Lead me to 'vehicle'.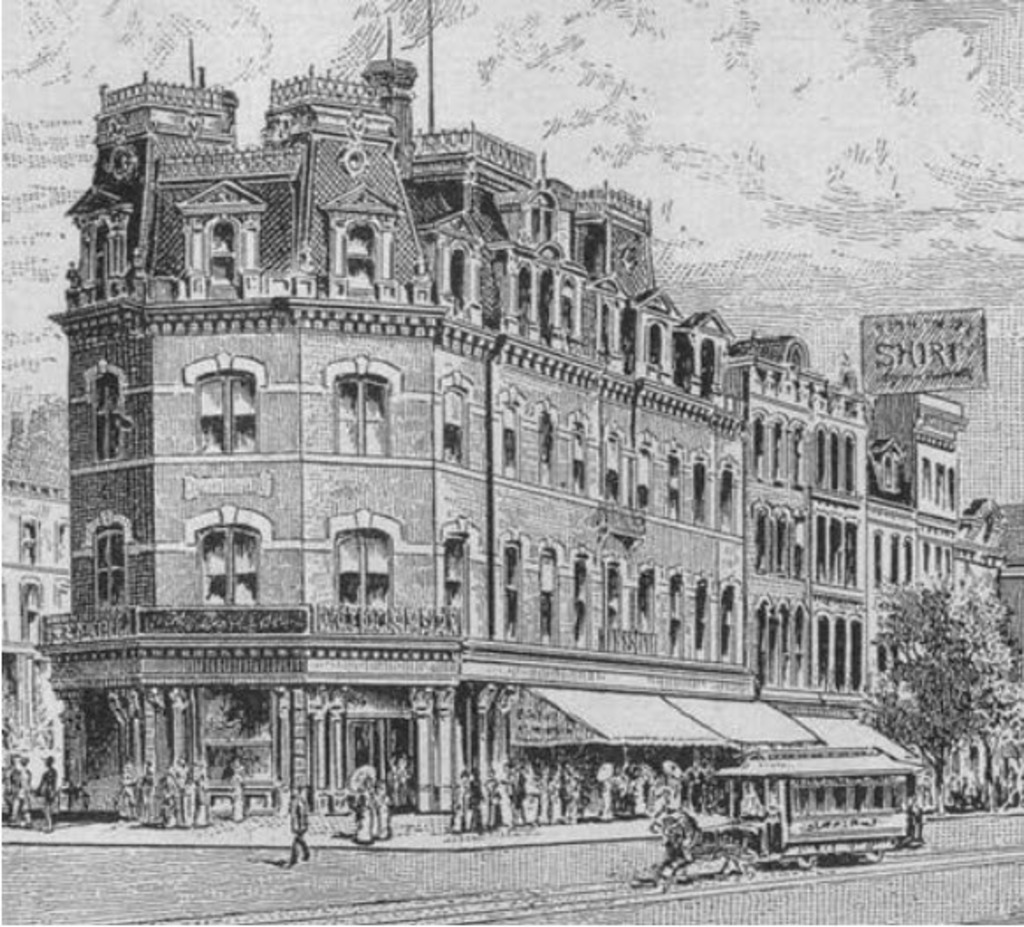
Lead to {"x1": 714, "y1": 756, "x2": 925, "y2": 876}.
